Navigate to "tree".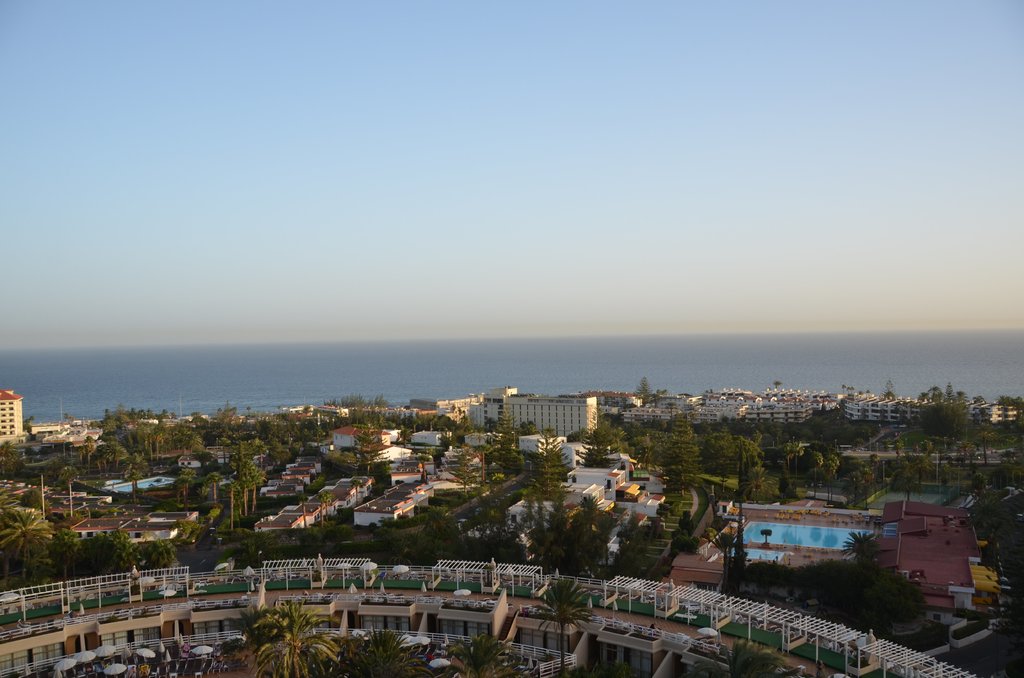
Navigation target: pyautogui.locateOnScreen(706, 422, 741, 494).
